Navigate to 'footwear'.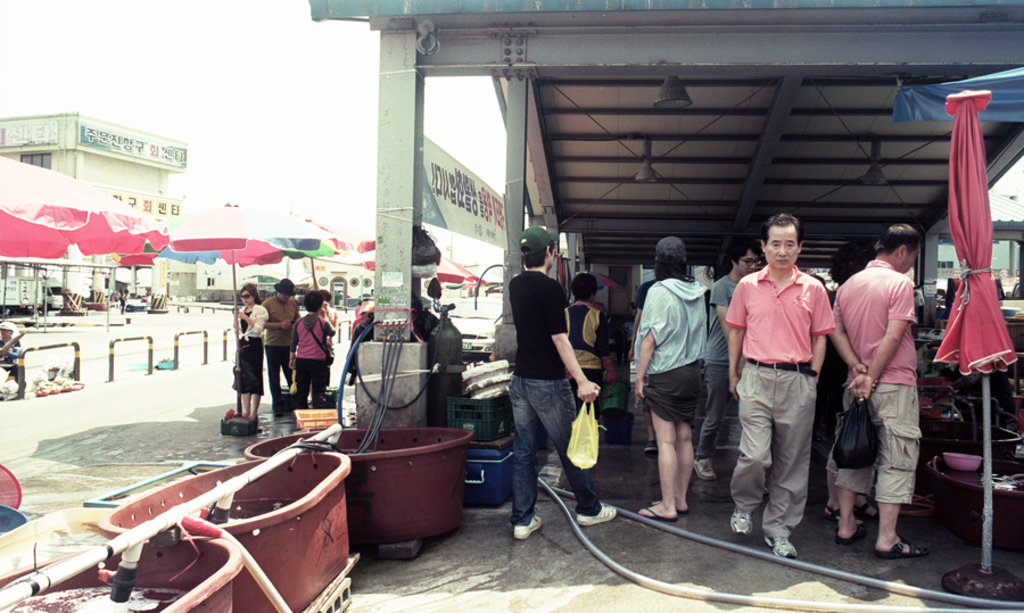
Navigation target: (730,514,746,537).
